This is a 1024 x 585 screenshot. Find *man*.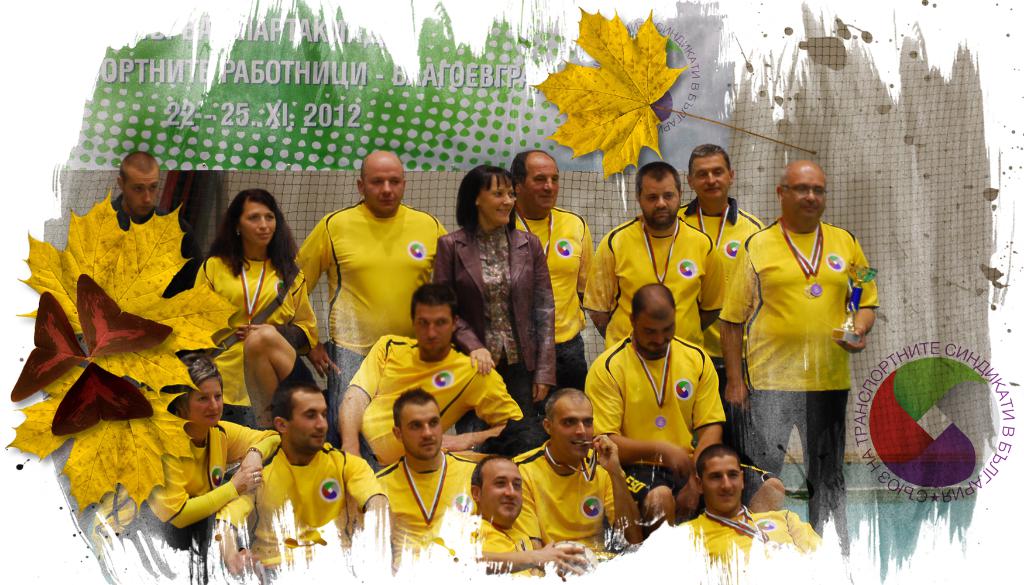
Bounding box: locate(584, 275, 734, 519).
